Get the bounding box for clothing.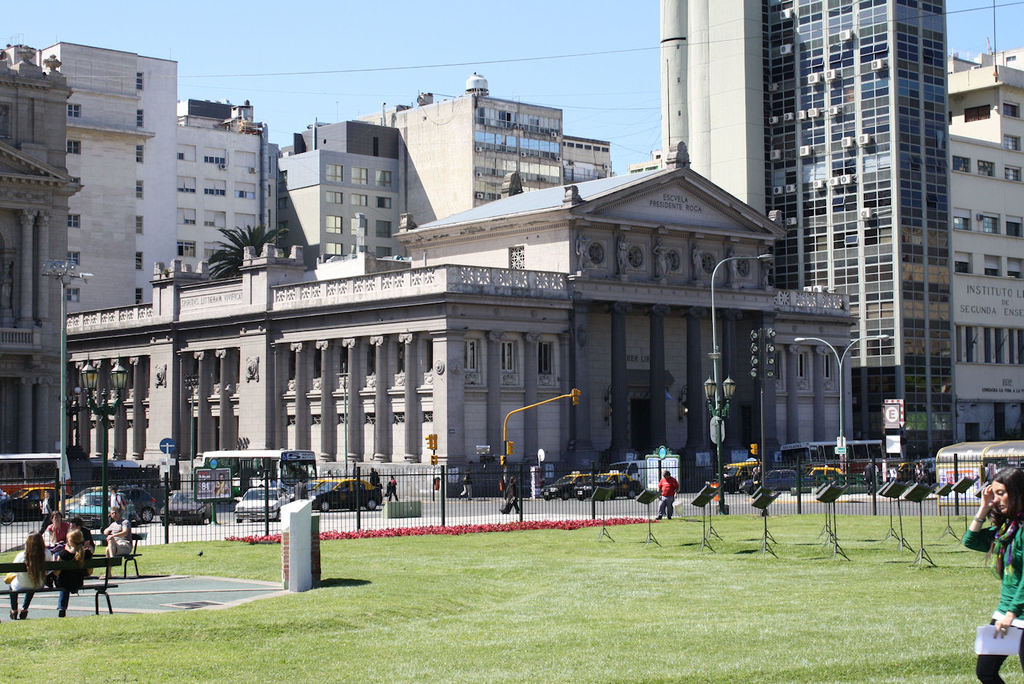
bbox=[111, 492, 122, 513].
